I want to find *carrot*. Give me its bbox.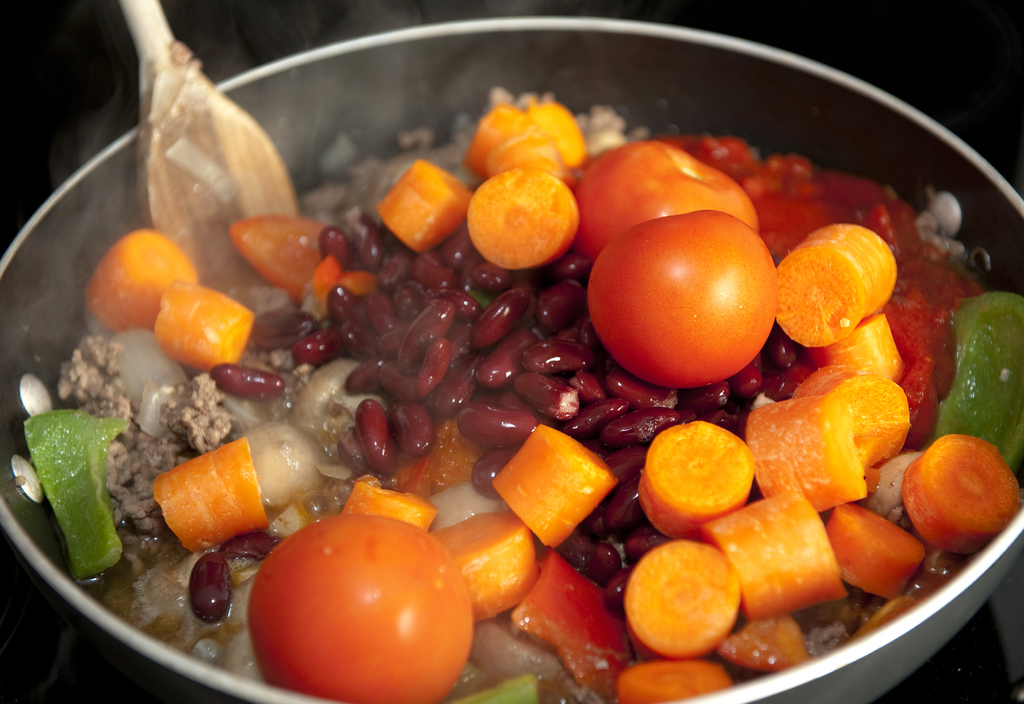
select_region(89, 225, 194, 329).
